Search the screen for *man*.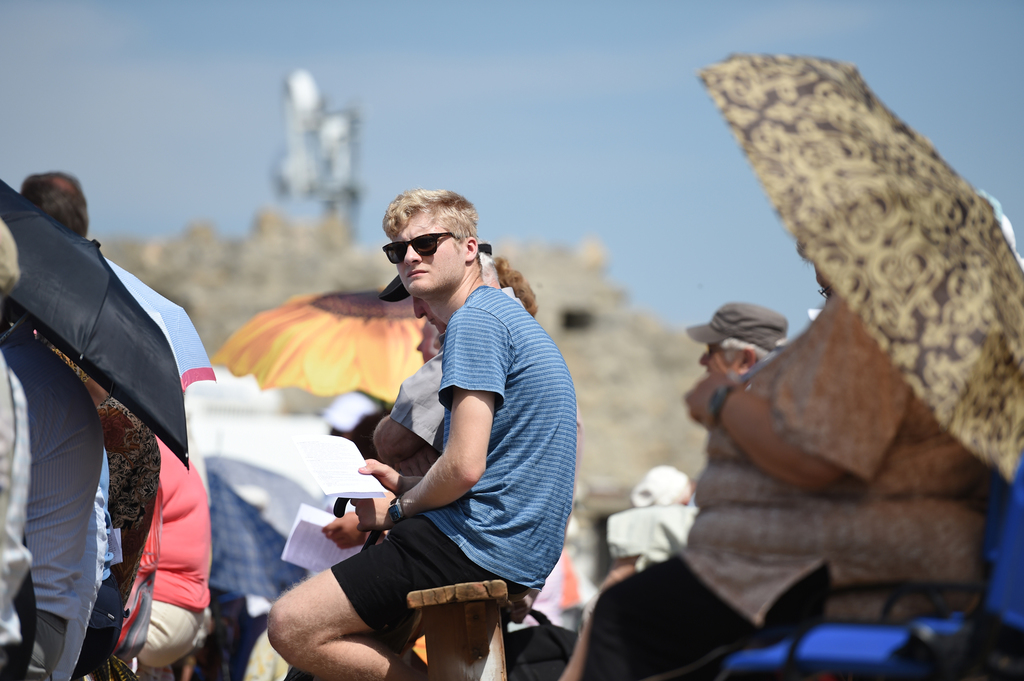
Found at 413, 316, 441, 364.
